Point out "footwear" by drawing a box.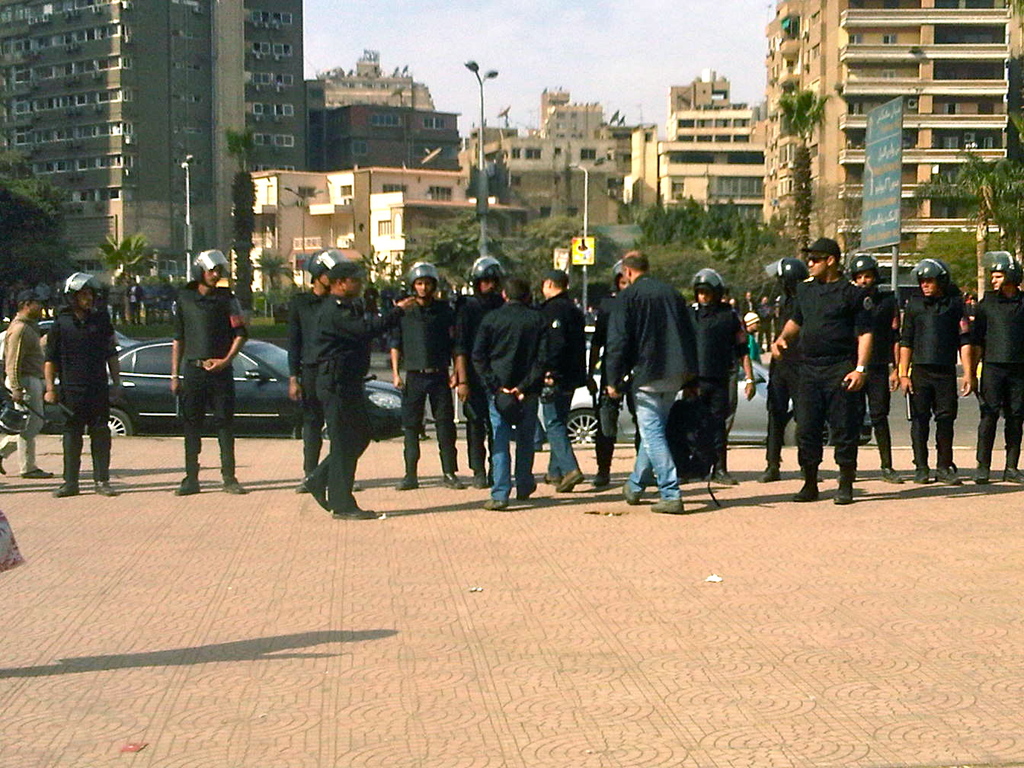
x1=971, y1=457, x2=994, y2=482.
